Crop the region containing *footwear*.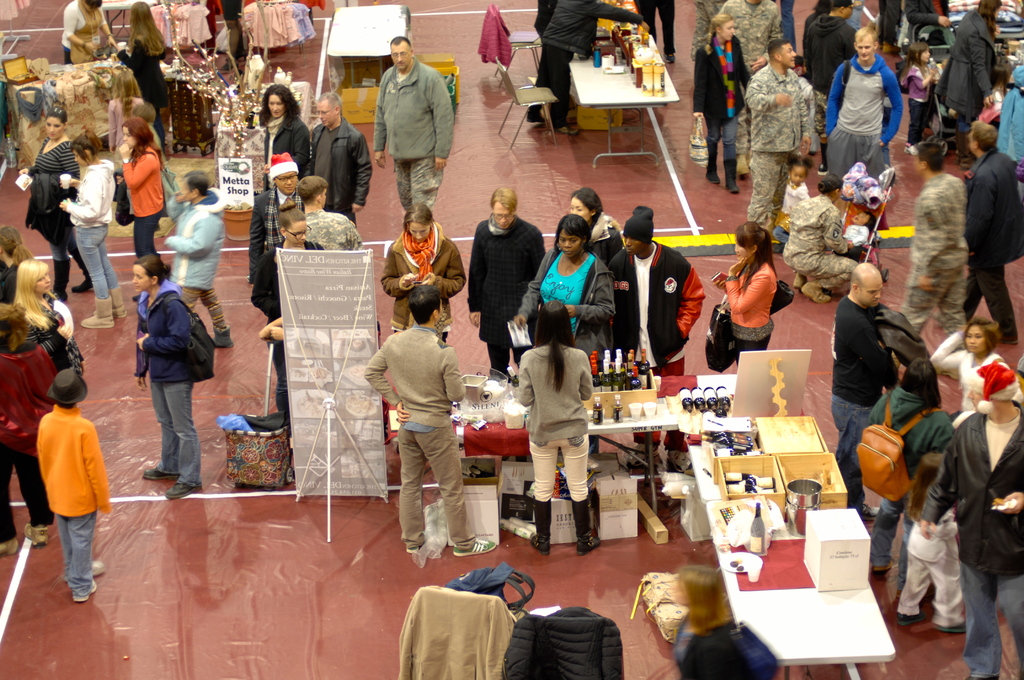
Crop region: [579,534,607,558].
